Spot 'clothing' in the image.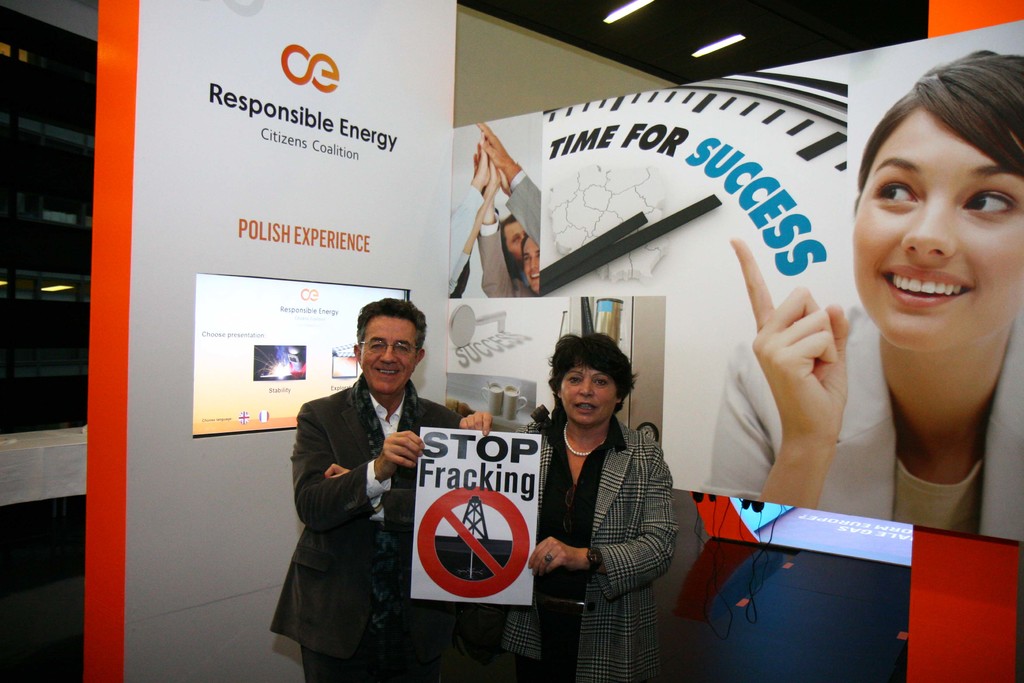
'clothing' found at (531, 367, 689, 675).
